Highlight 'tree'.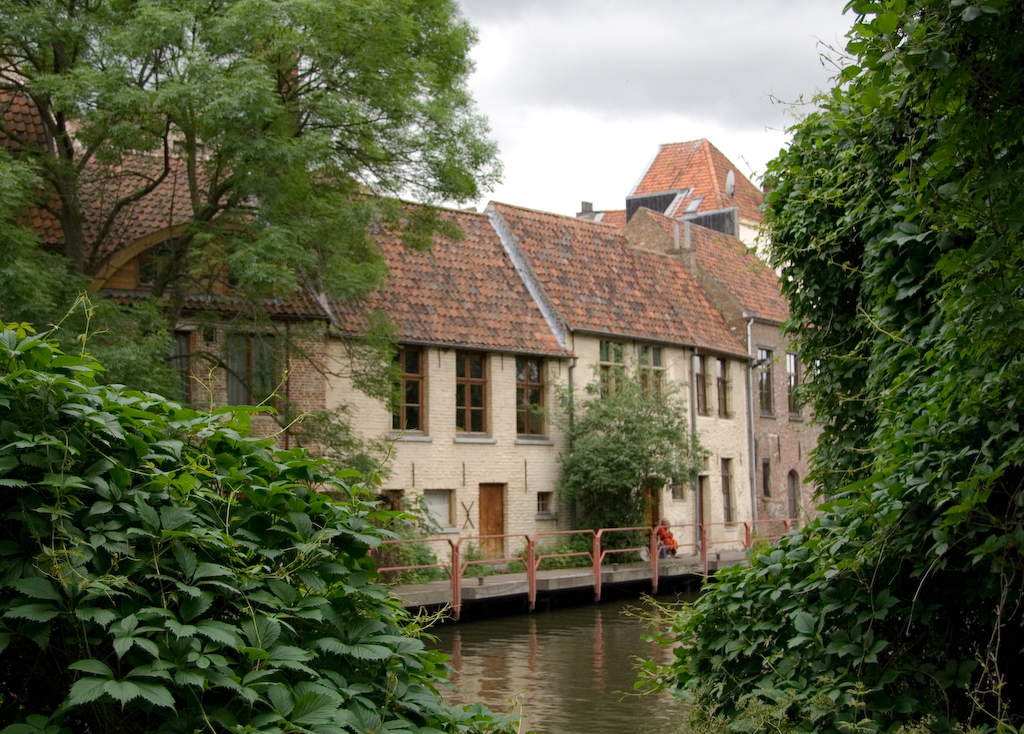
Highlighted region: x1=0, y1=0, x2=508, y2=491.
